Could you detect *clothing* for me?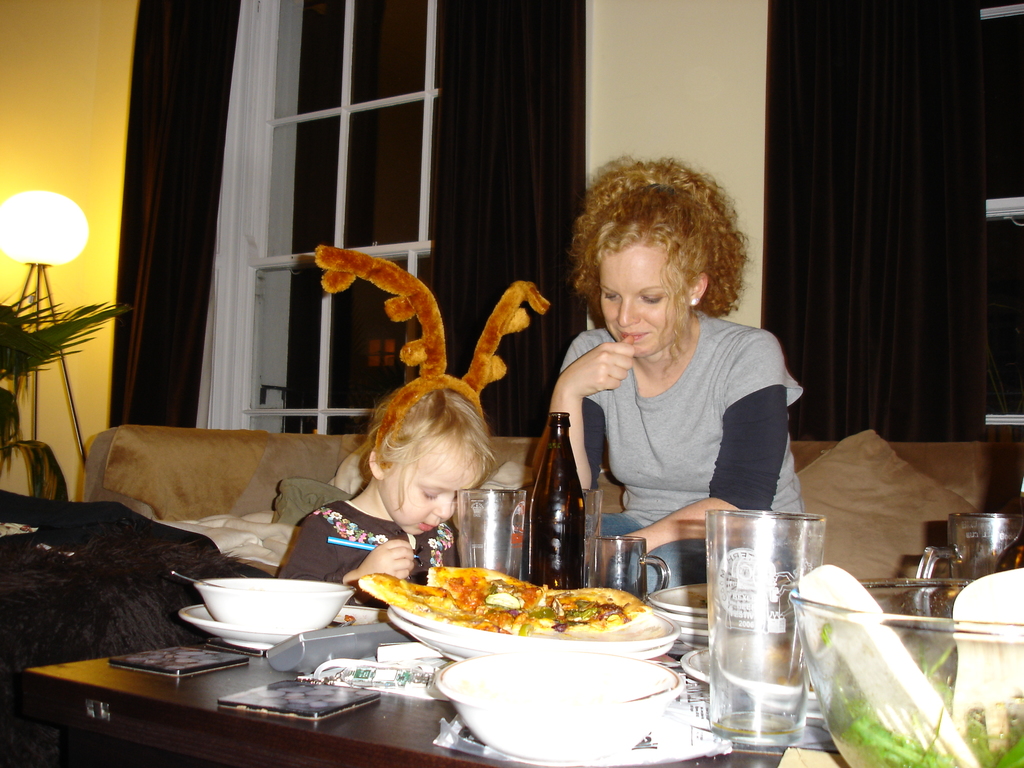
Detection result: bbox=[559, 305, 799, 597].
